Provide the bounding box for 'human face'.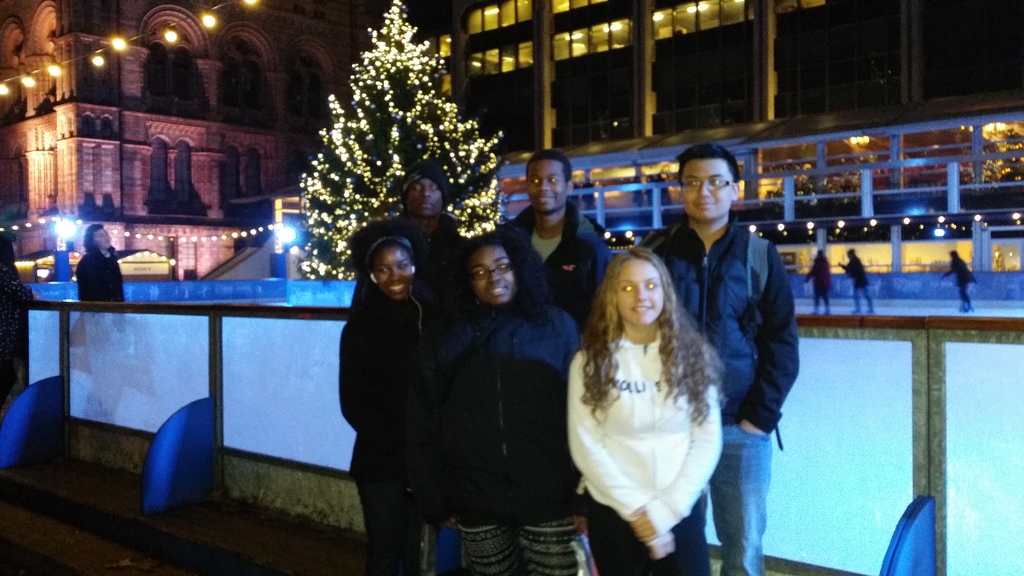
rect(94, 225, 110, 250).
